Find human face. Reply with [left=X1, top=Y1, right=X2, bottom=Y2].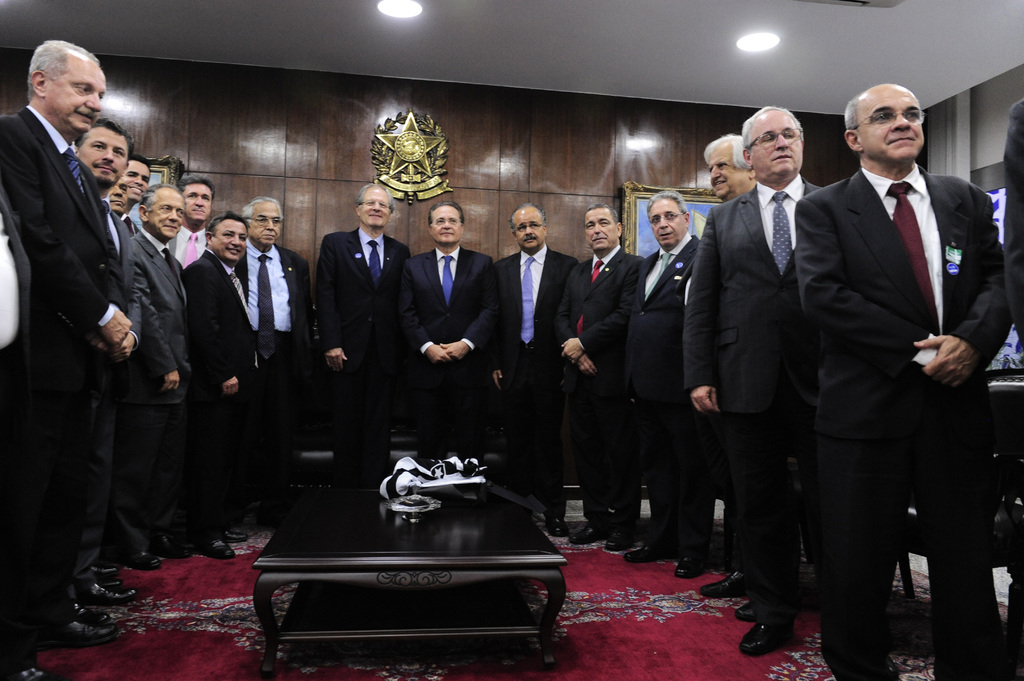
[left=361, top=188, right=390, bottom=228].
